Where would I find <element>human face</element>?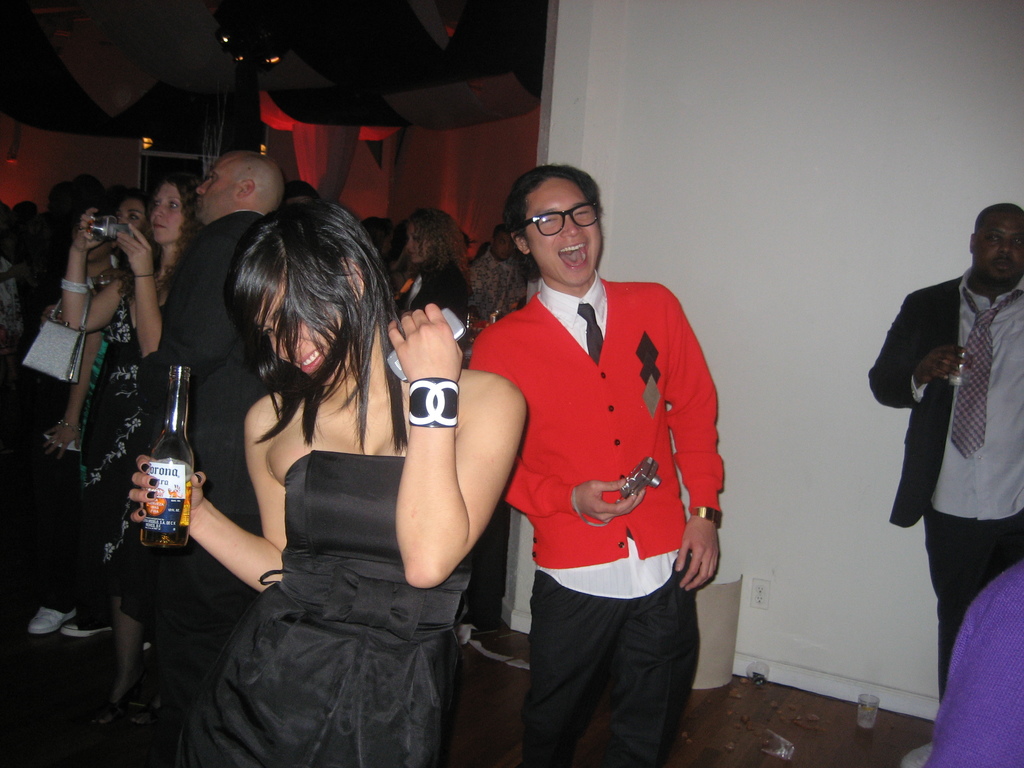
At [524, 175, 603, 285].
